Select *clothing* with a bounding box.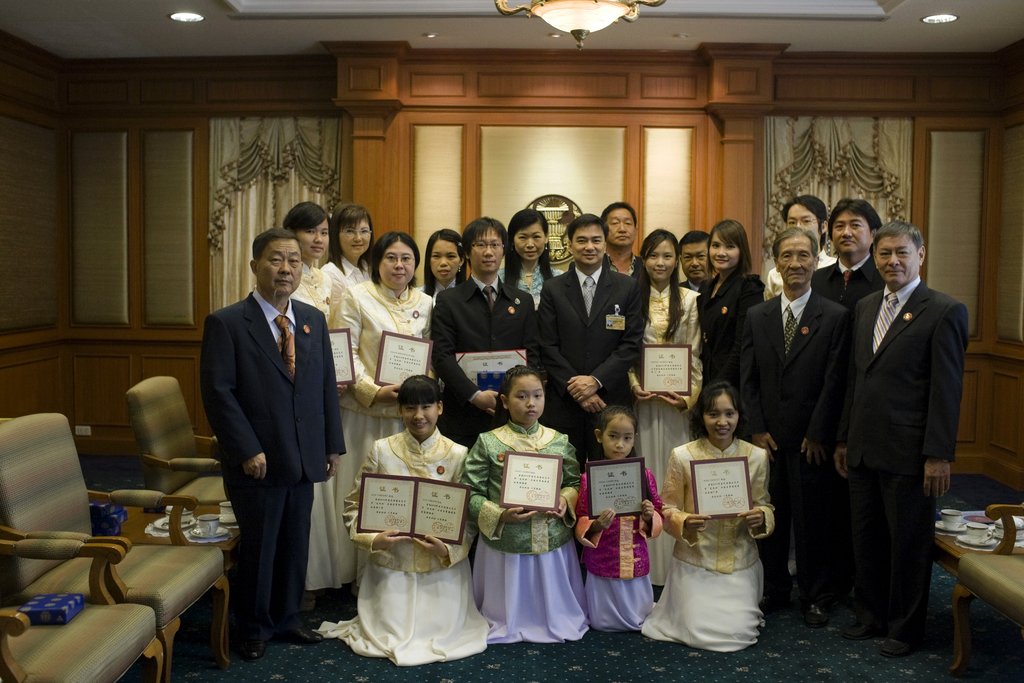
{"x1": 759, "y1": 243, "x2": 839, "y2": 296}.
